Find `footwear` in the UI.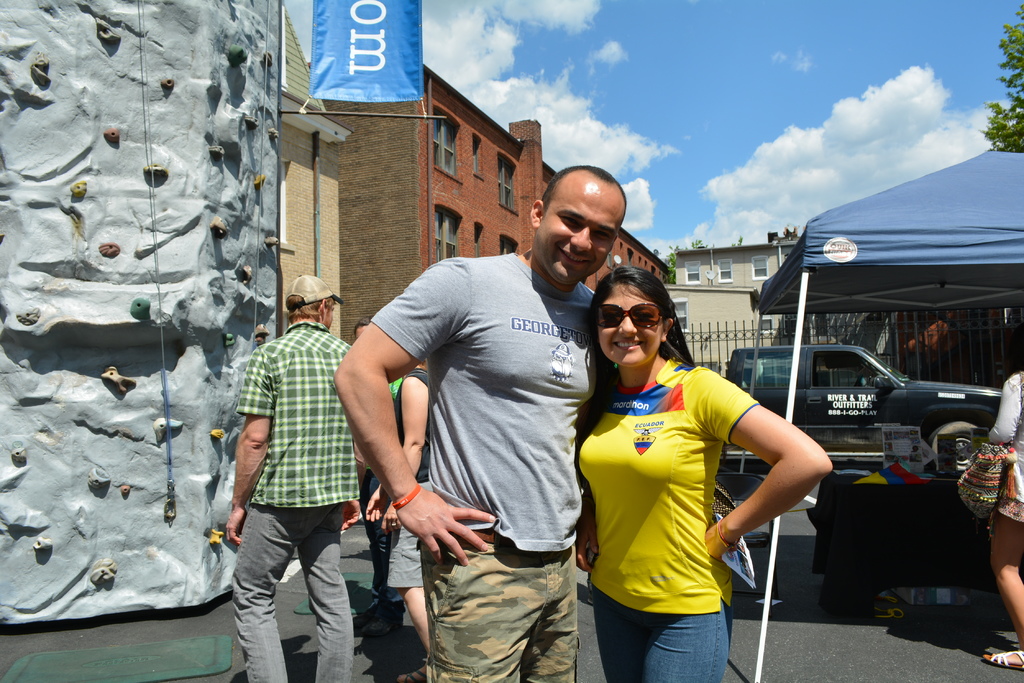
UI element at [388,668,420,682].
